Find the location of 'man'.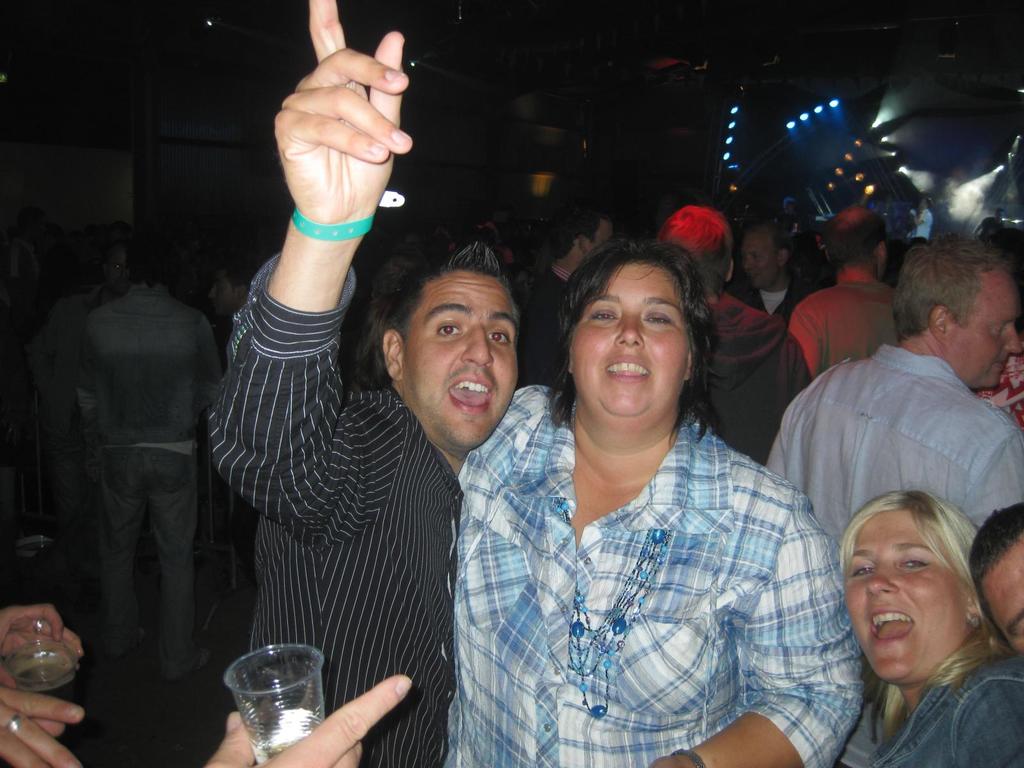
Location: (211, 0, 522, 767).
